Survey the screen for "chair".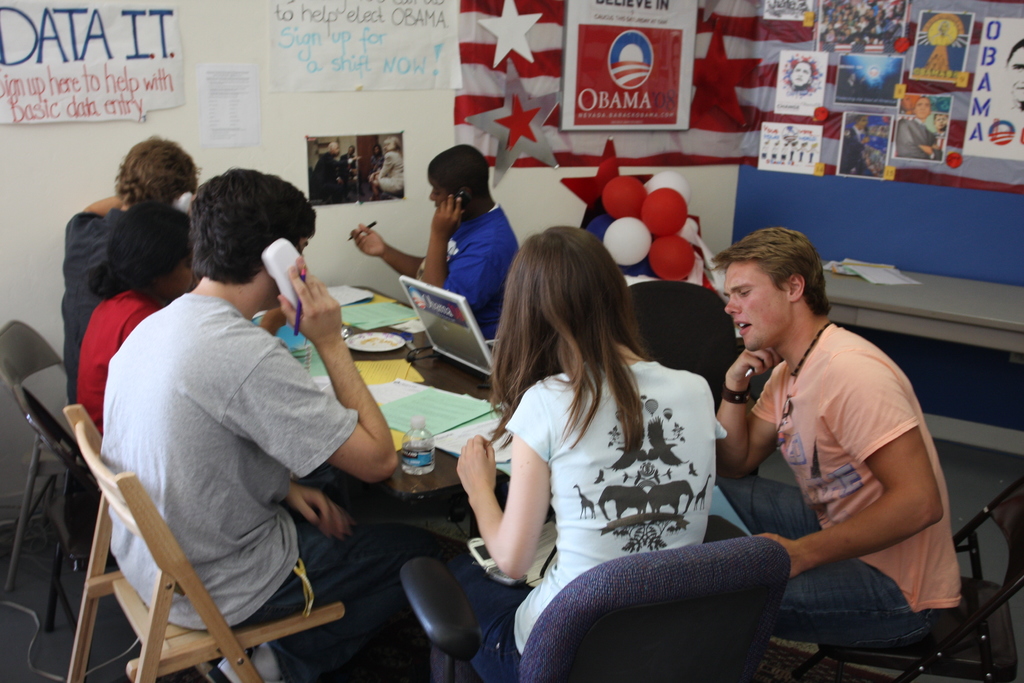
Survey found: (2, 317, 95, 633).
